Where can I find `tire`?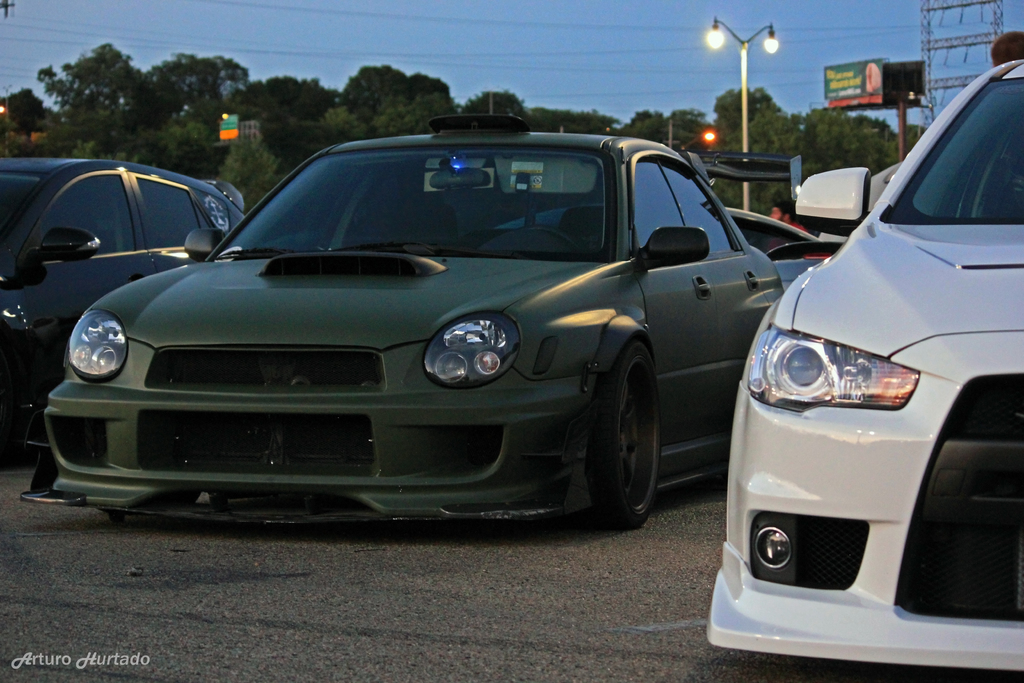
You can find it at 580,341,682,539.
